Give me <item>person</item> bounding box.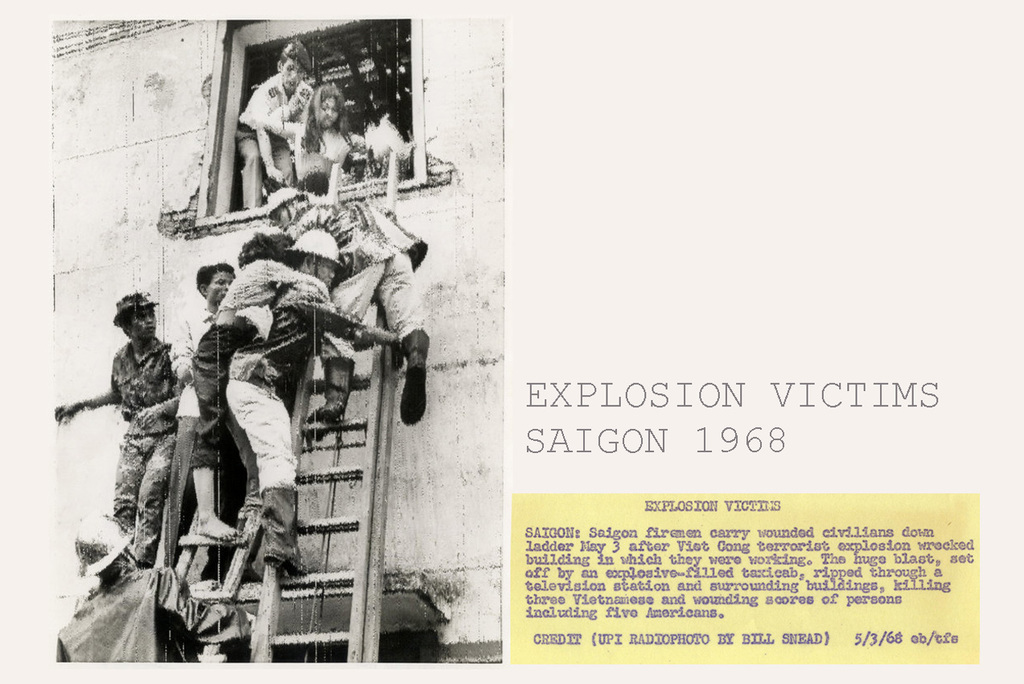
(left=224, top=225, right=397, bottom=569).
